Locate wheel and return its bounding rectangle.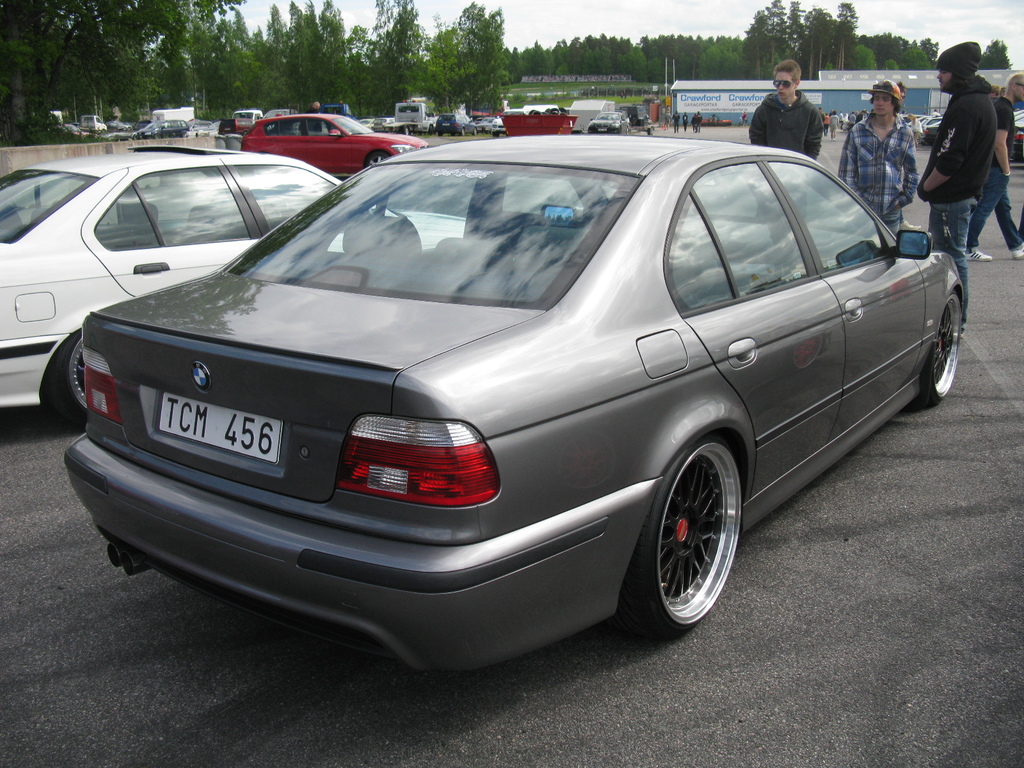
bbox=(367, 150, 392, 168).
